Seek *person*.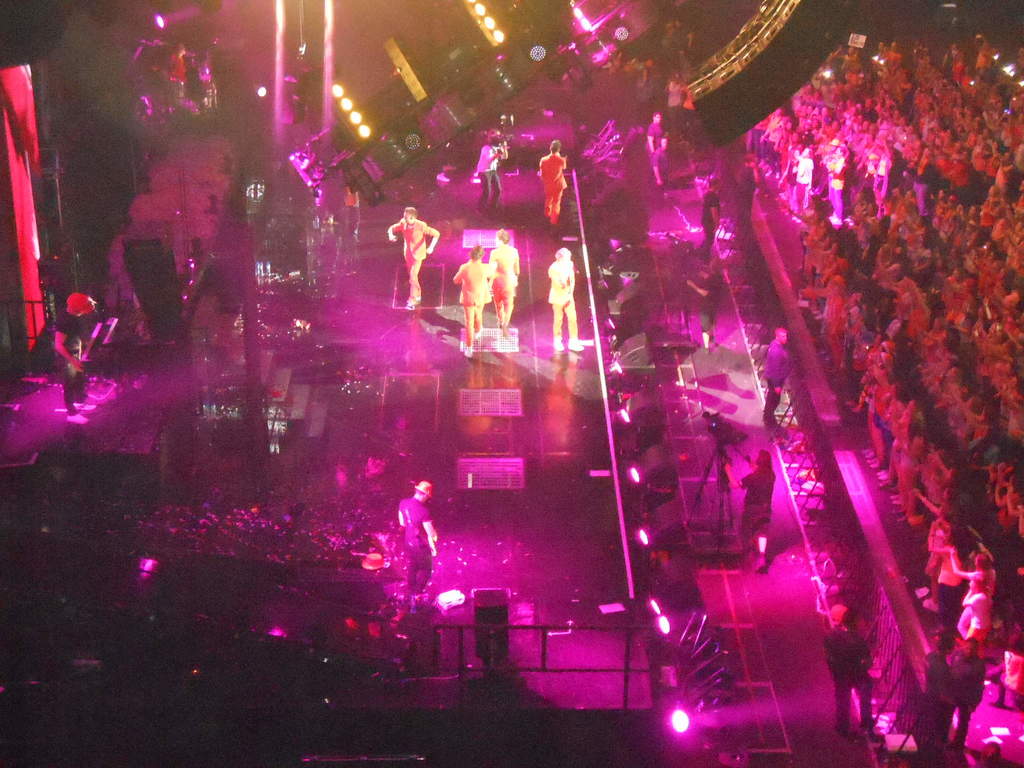
[left=822, top=612, right=874, bottom=739].
